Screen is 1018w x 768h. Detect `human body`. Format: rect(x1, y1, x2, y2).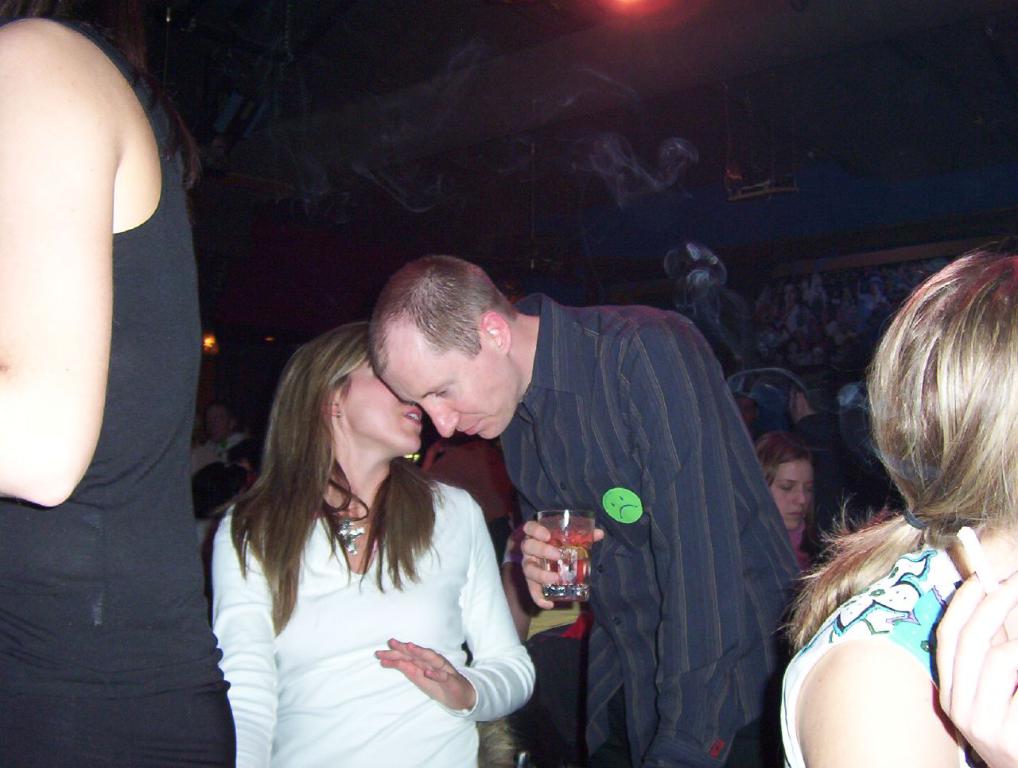
rect(752, 429, 808, 557).
